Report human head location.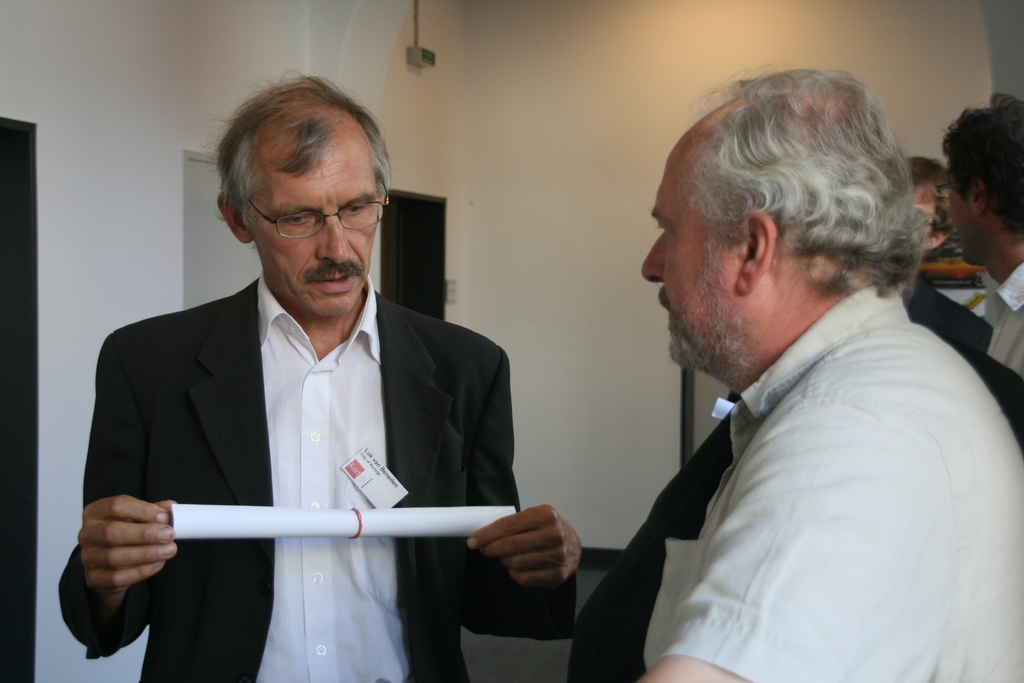
Report: 938, 94, 1023, 265.
